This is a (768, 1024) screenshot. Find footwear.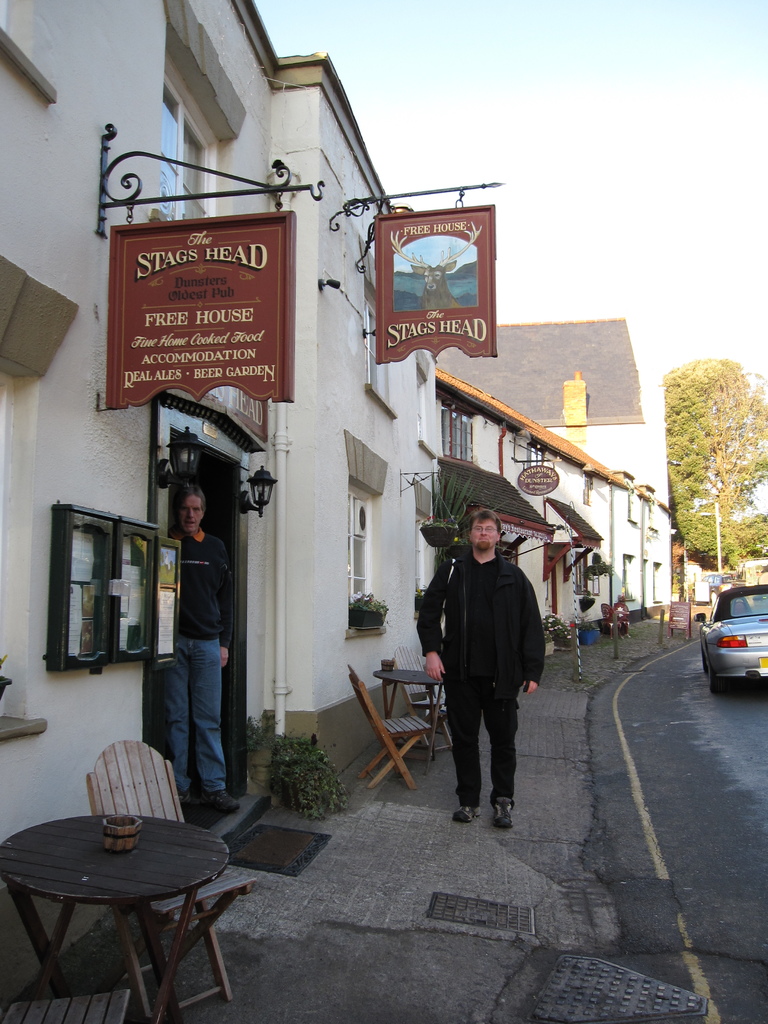
Bounding box: left=209, top=790, right=240, bottom=812.
